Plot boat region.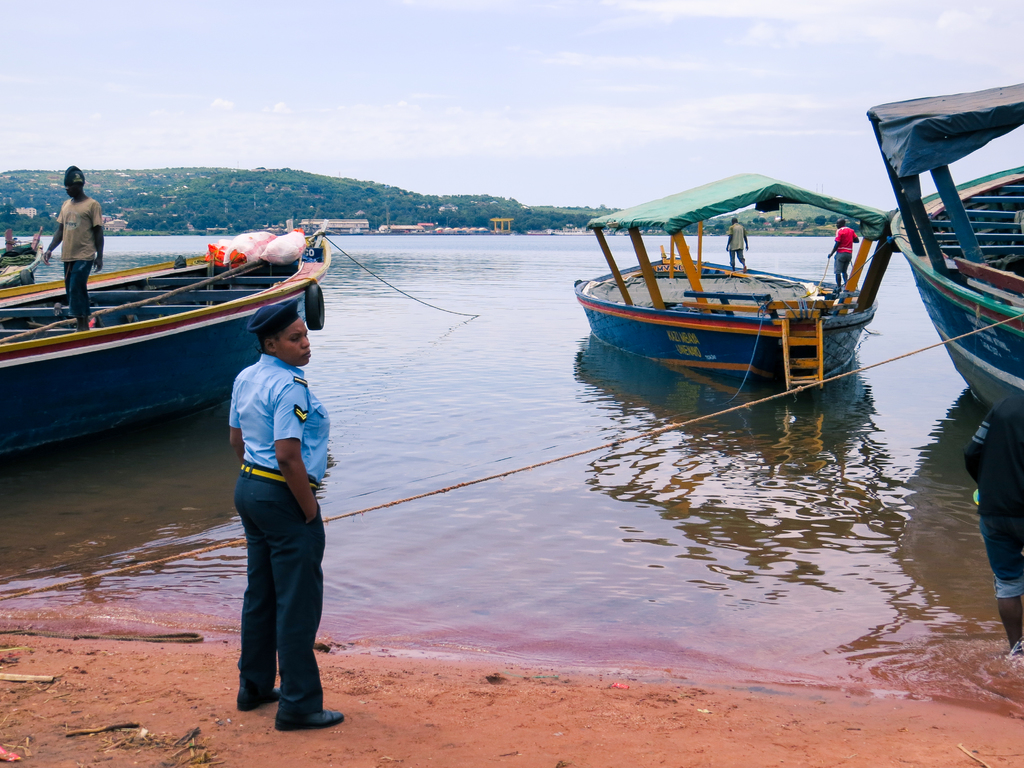
Plotted at (left=559, top=168, right=909, bottom=404).
